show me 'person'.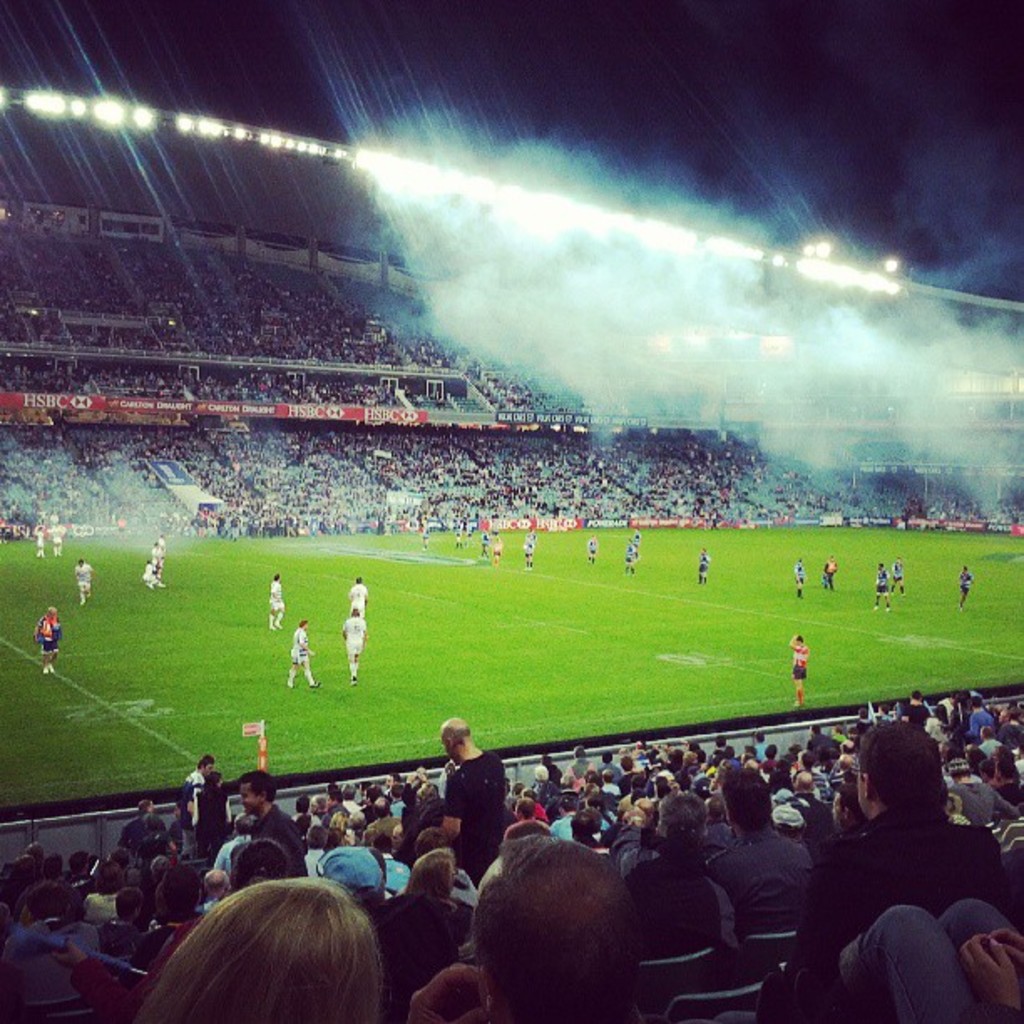
'person' is here: Rect(591, 540, 601, 569).
